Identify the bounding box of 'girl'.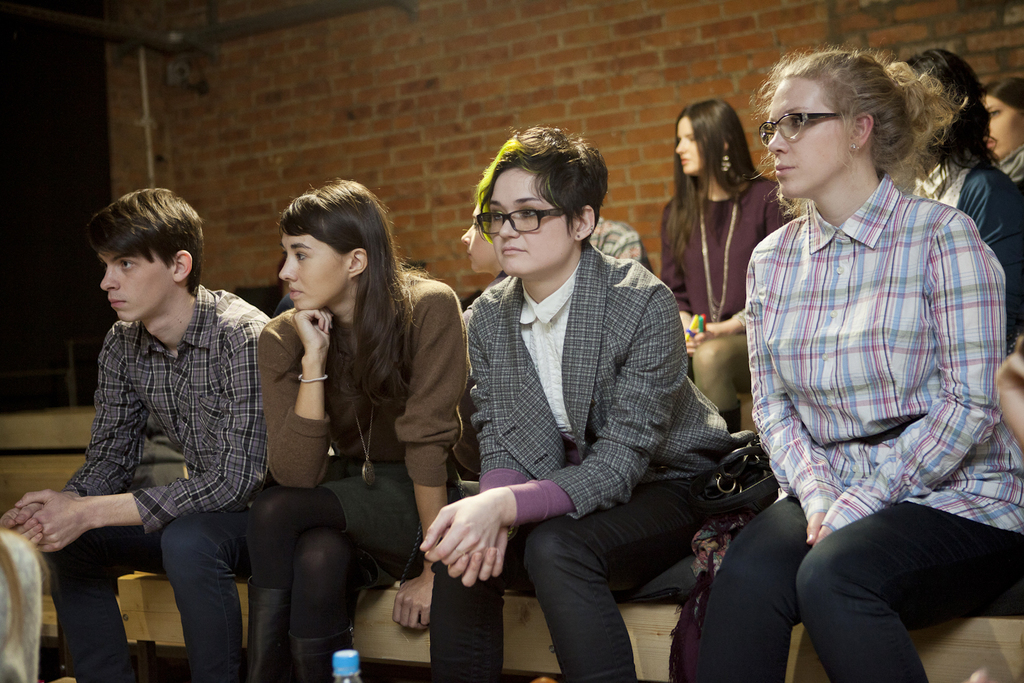
BBox(659, 96, 791, 356).
